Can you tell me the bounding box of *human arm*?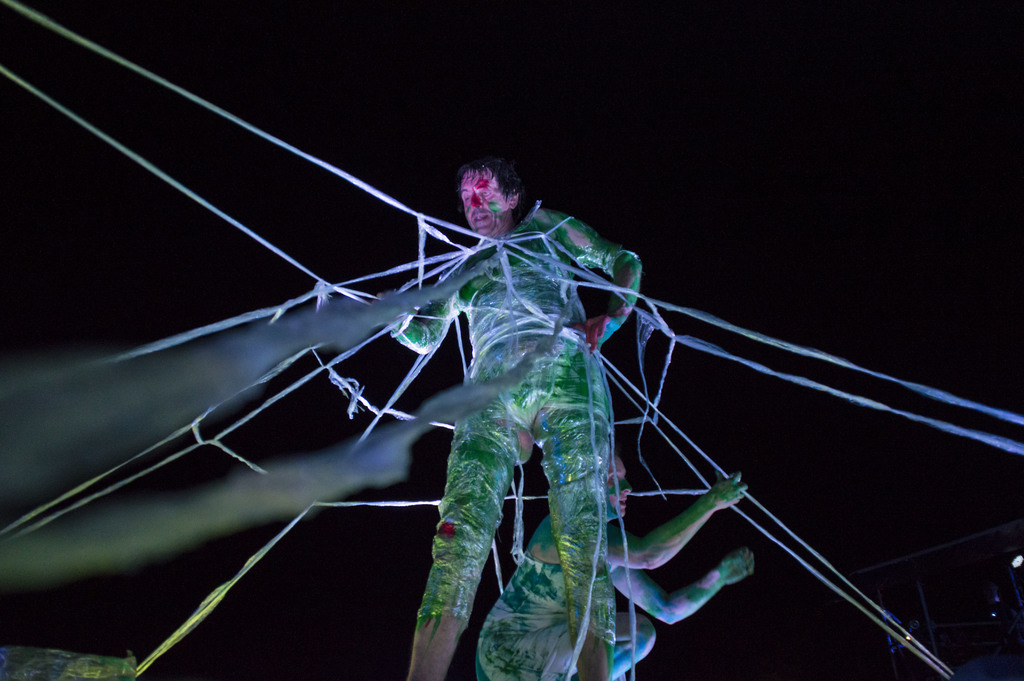
372/296/451/363.
